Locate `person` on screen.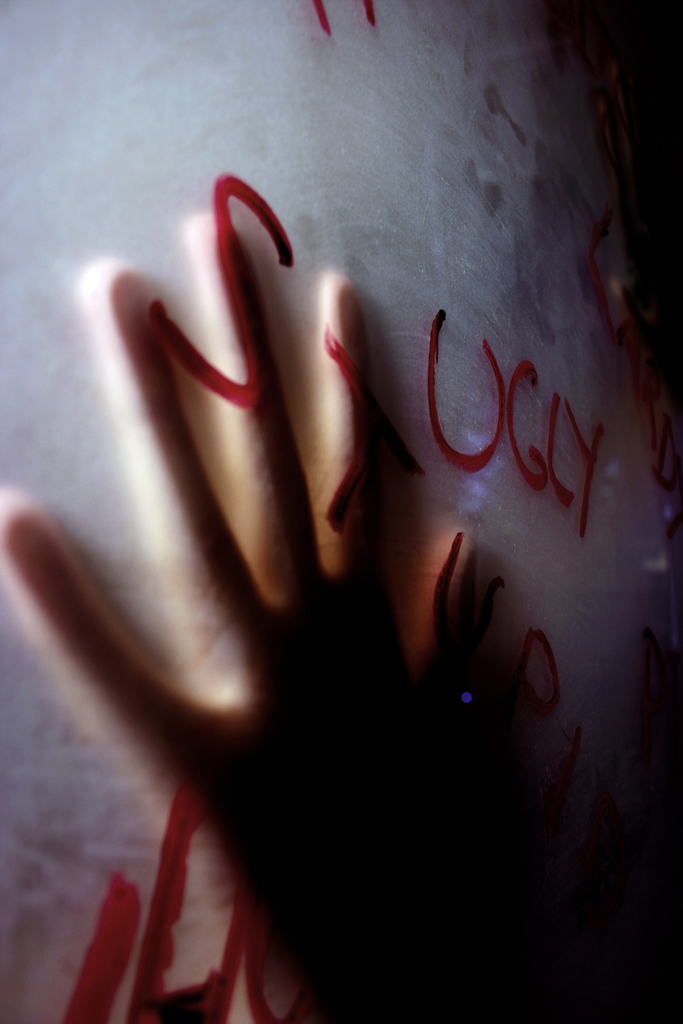
On screen at bbox=[0, 204, 682, 1023].
